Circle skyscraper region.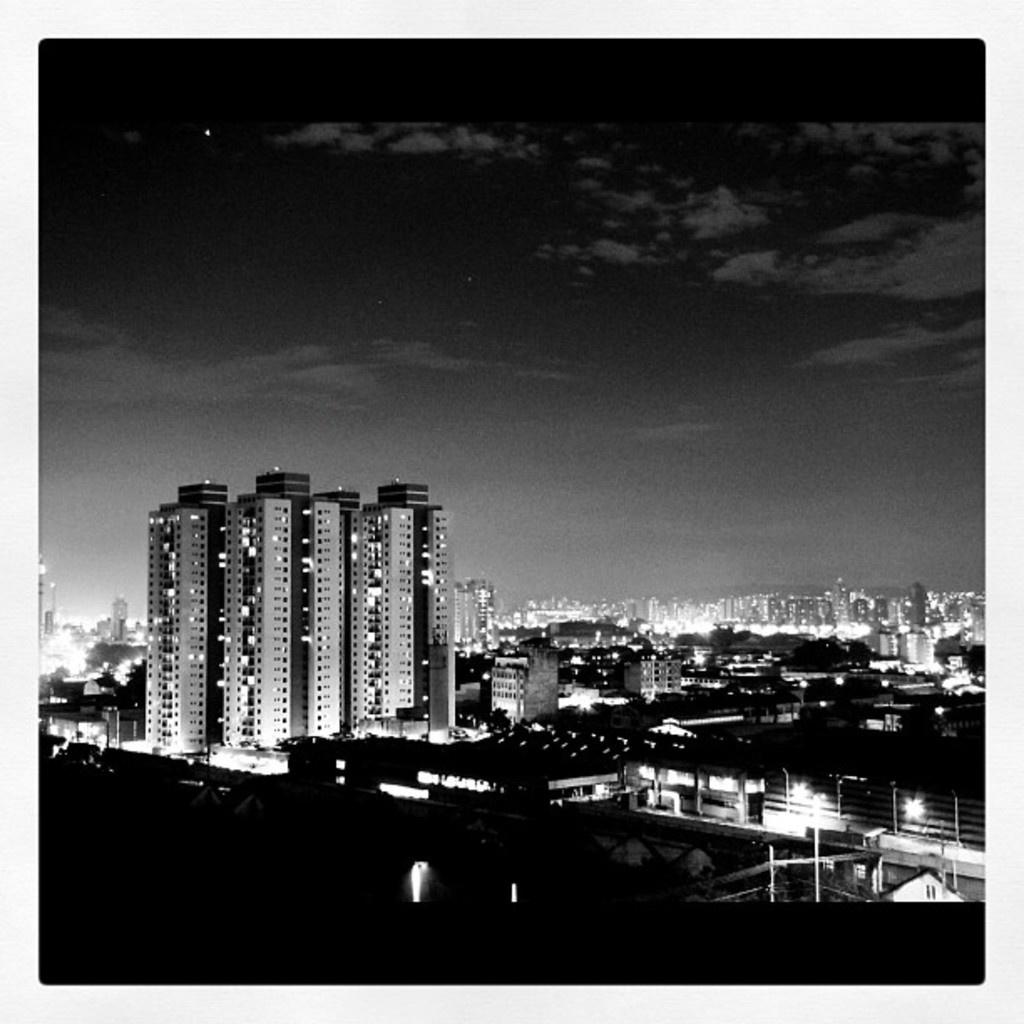
Region: l=204, t=467, r=345, b=770.
